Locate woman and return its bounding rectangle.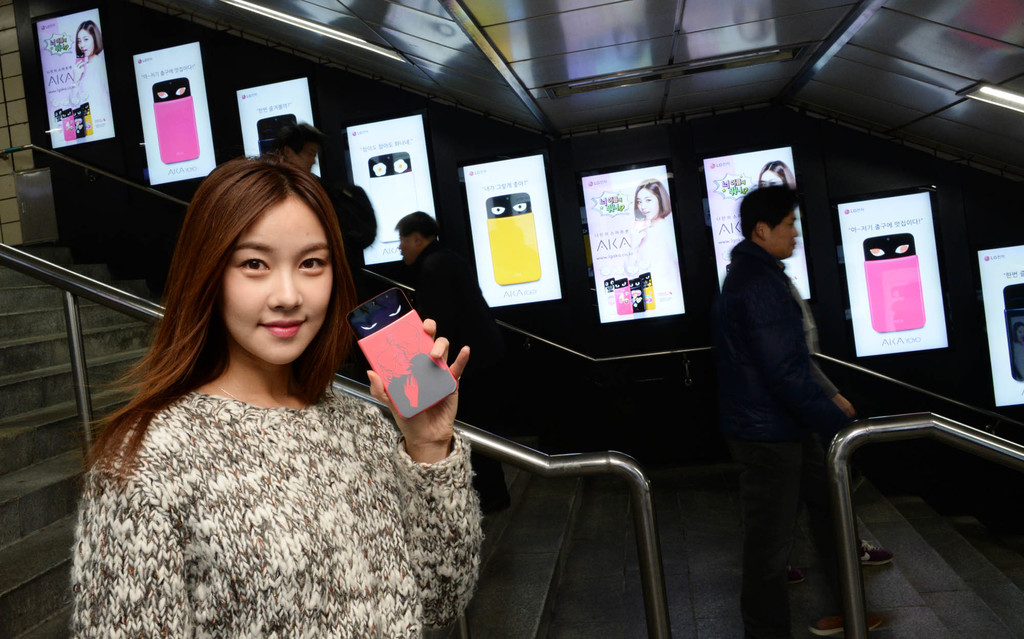
detection(755, 160, 795, 189).
